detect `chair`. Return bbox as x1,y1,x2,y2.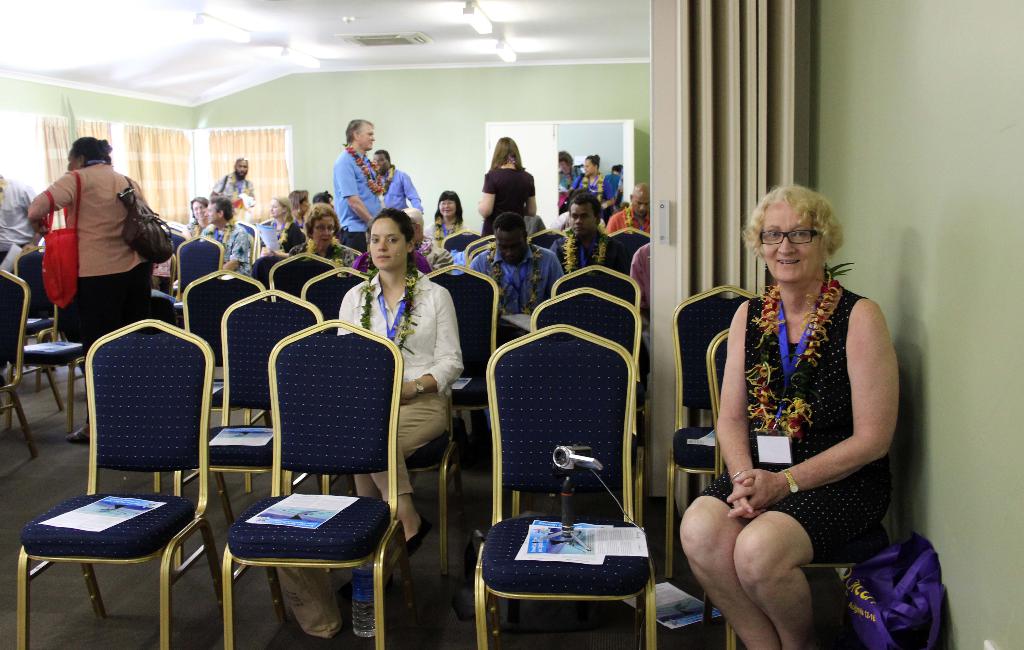
469,245,492,262.
